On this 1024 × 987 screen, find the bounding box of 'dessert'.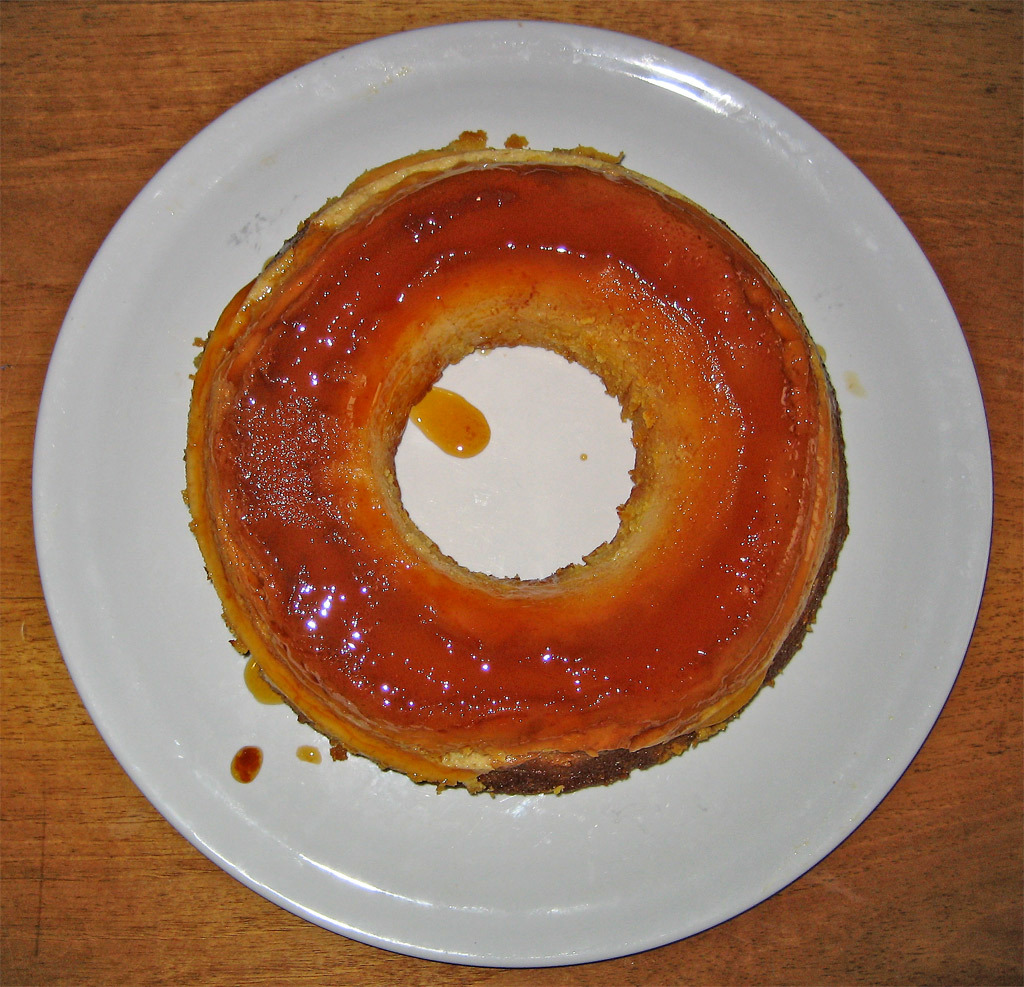
Bounding box: {"x1": 191, "y1": 130, "x2": 840, "y2": 817}.
